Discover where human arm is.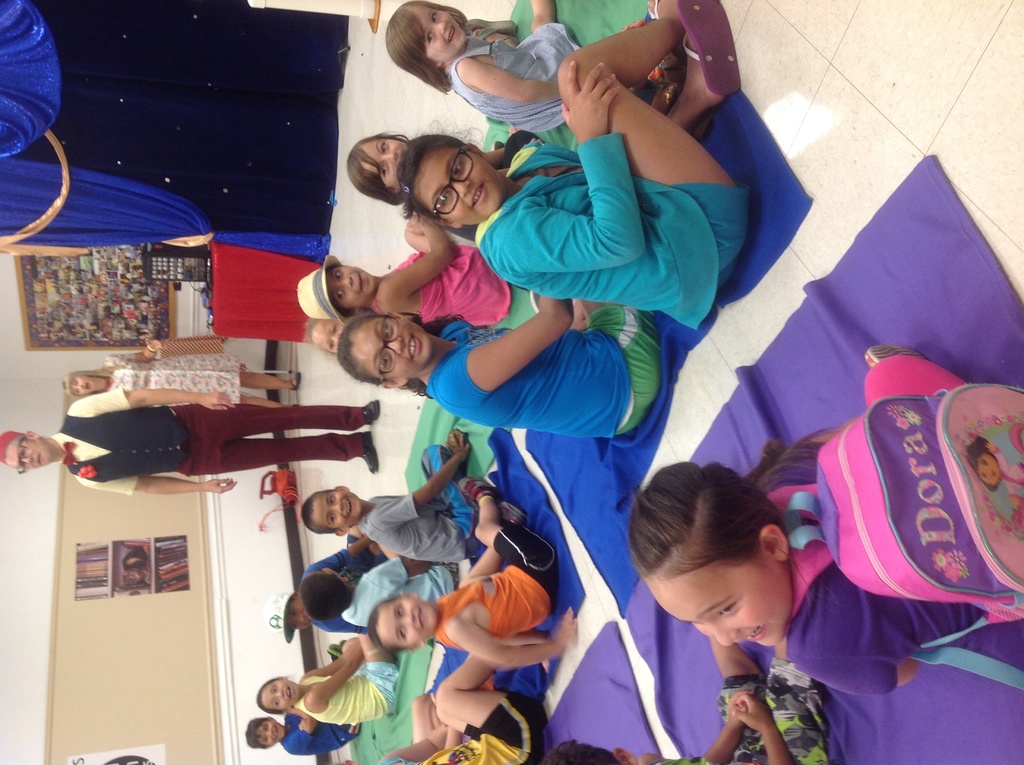
Discovered at (left=794, top=663, right=922, bottom=693).
